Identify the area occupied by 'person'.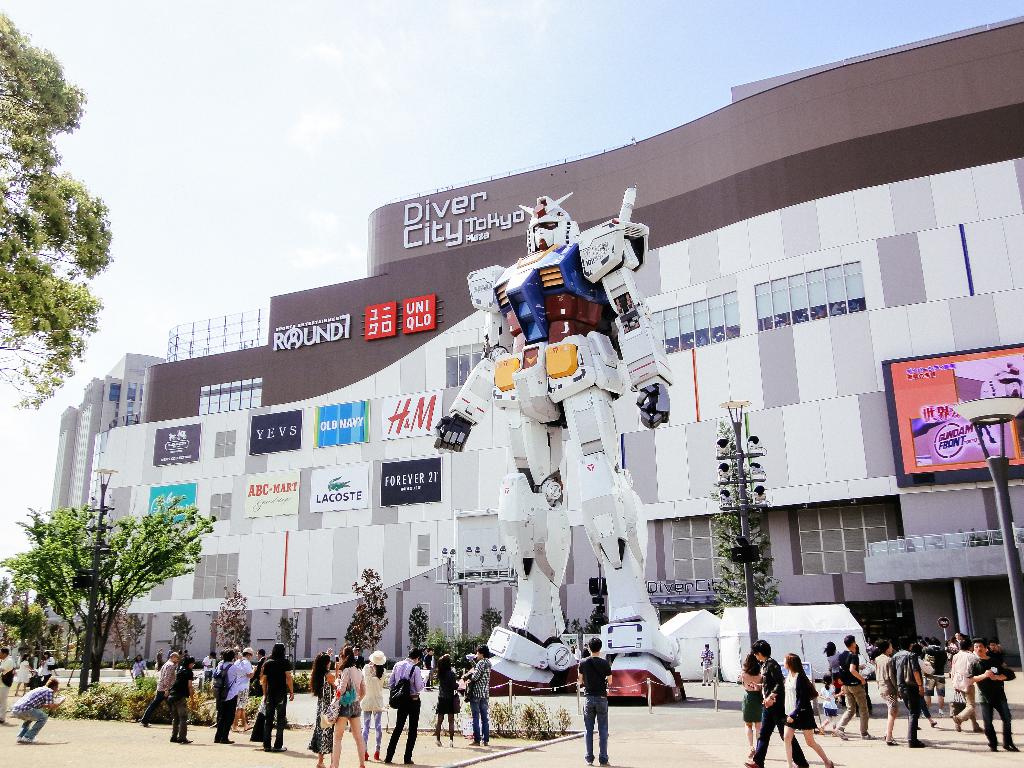
Area: (822, 681, 831, 713).
